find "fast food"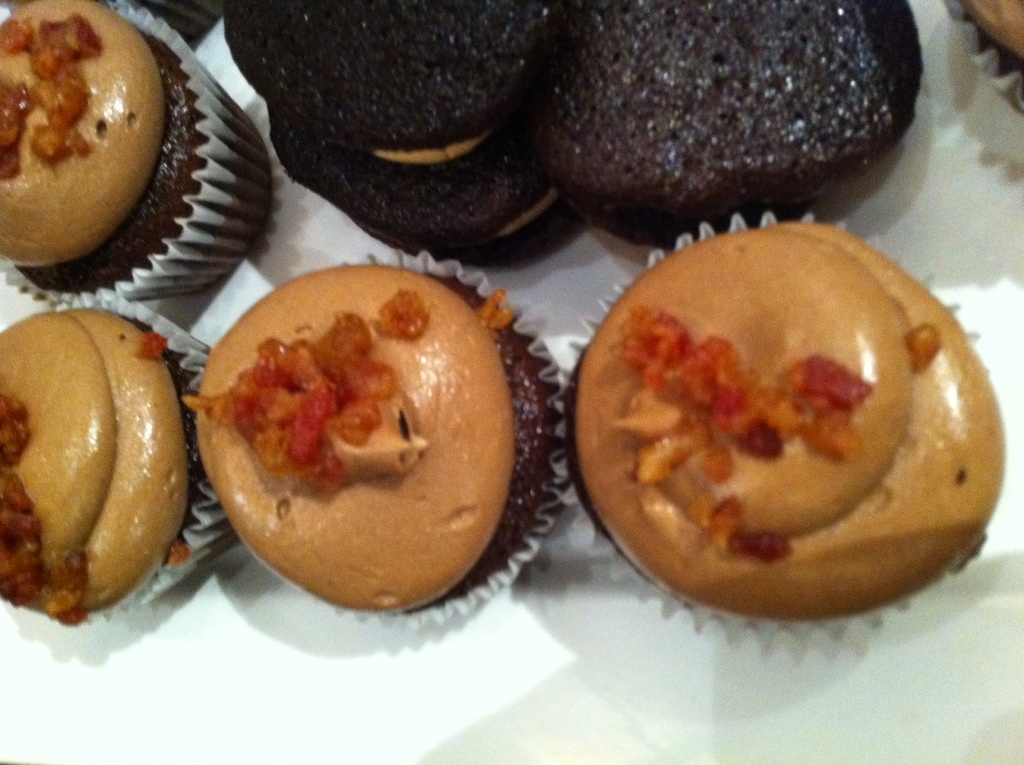
BBox(208, 0, 565, 158)
